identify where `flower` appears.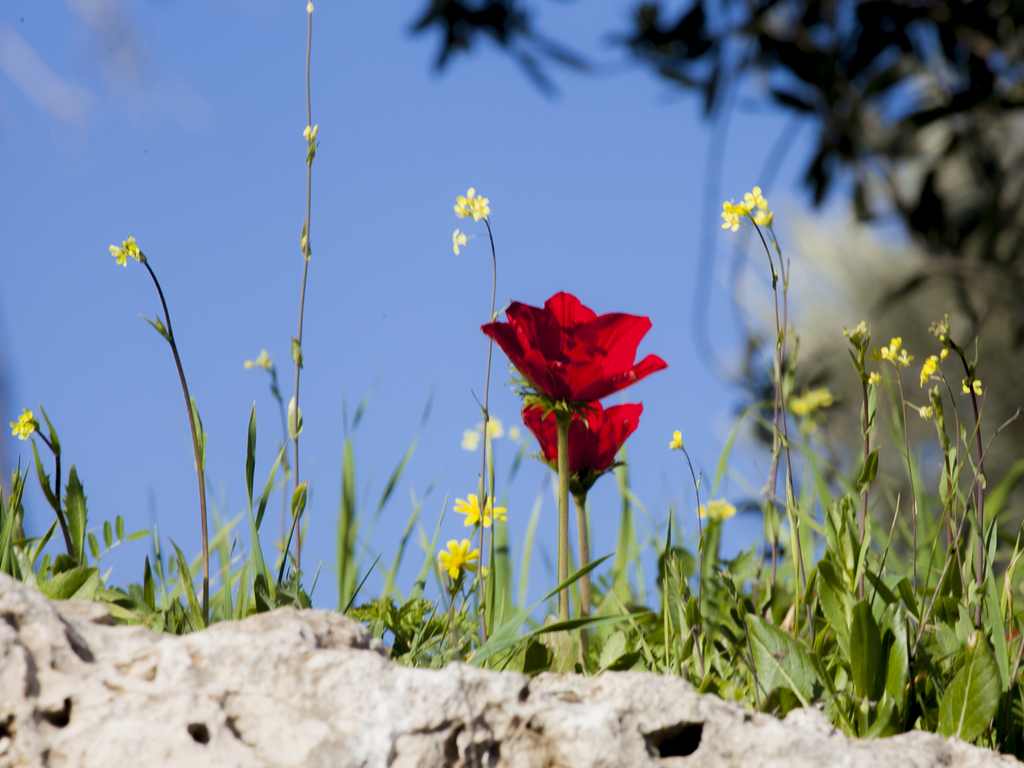
Appears at 451:182:490:227.
